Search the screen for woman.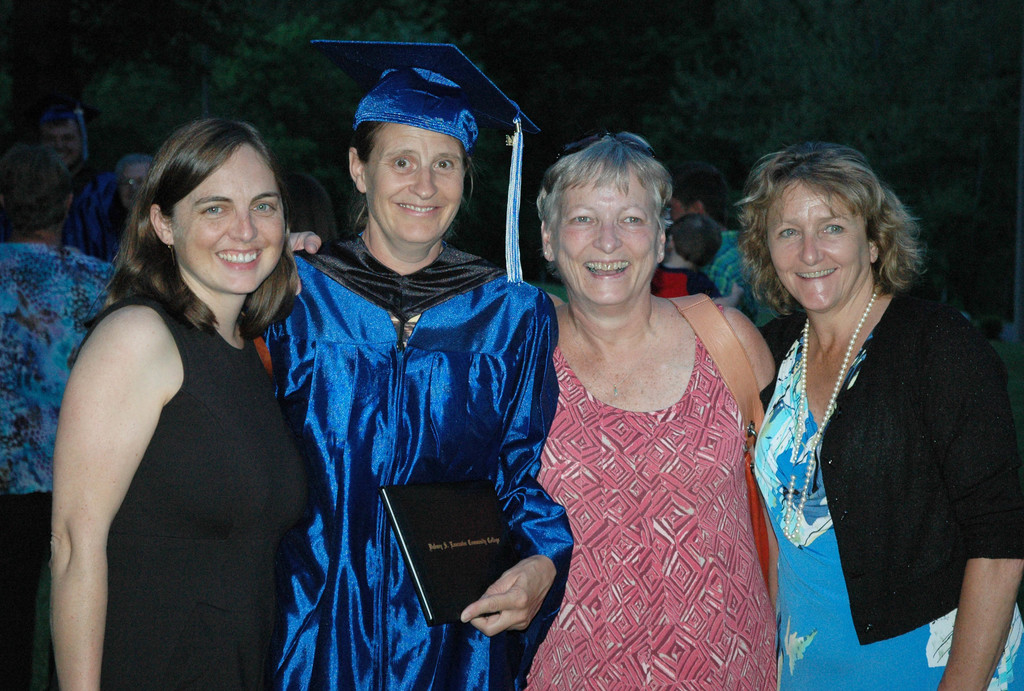
Found at select_region(738, 142, 998, 678).
